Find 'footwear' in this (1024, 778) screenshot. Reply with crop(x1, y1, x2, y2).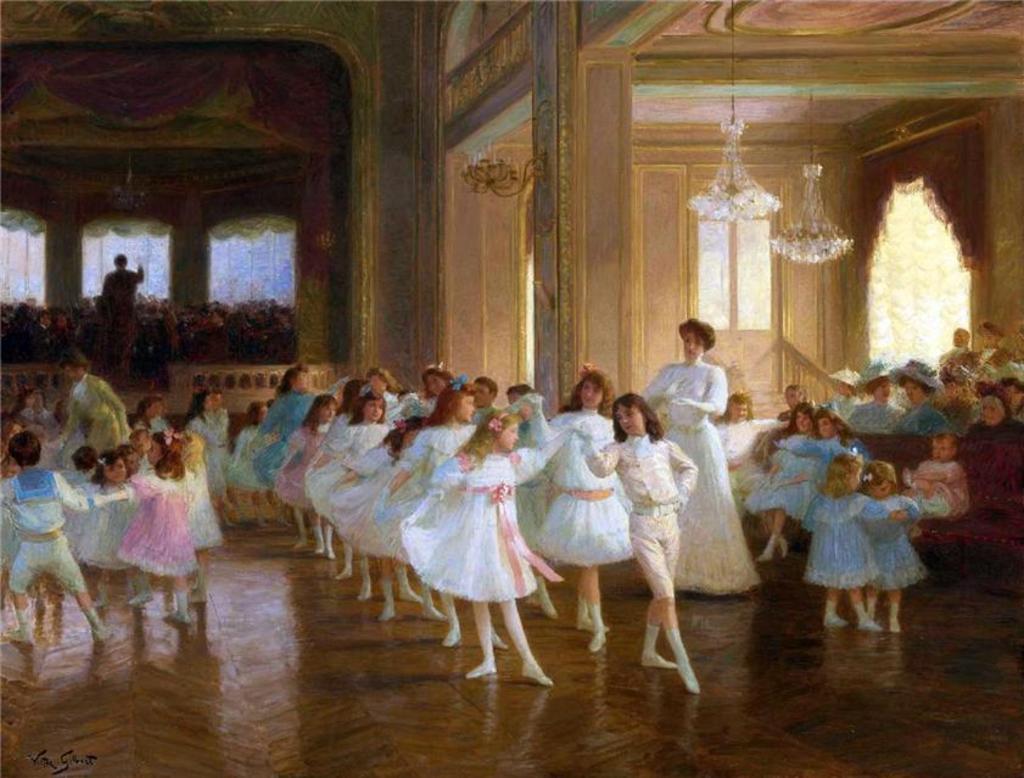
crop(577, 621, 604, 631).
